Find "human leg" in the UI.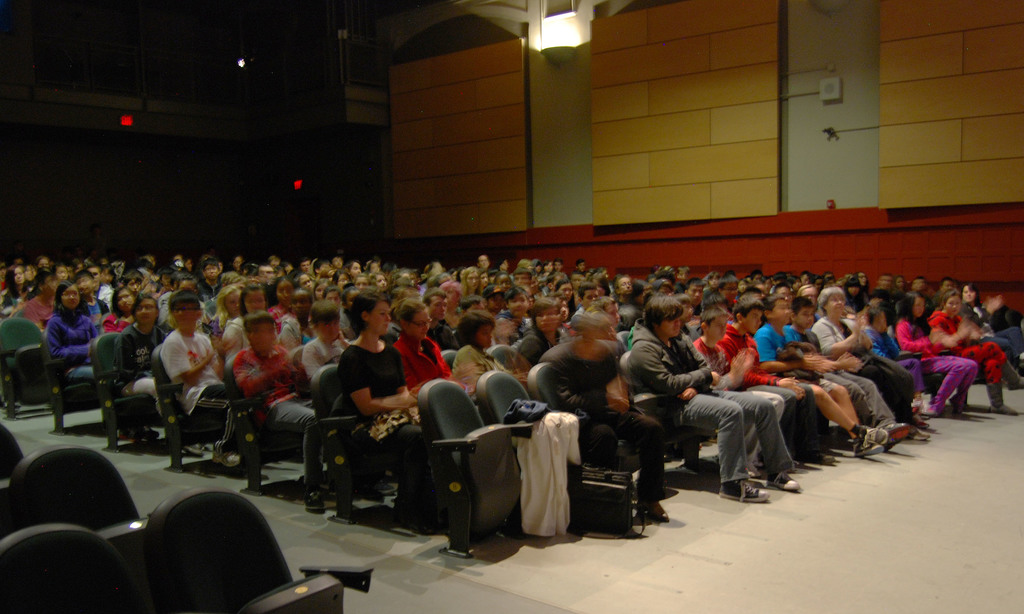
UI element at <bbox>964, 341, 1023, 393</bbox>.
